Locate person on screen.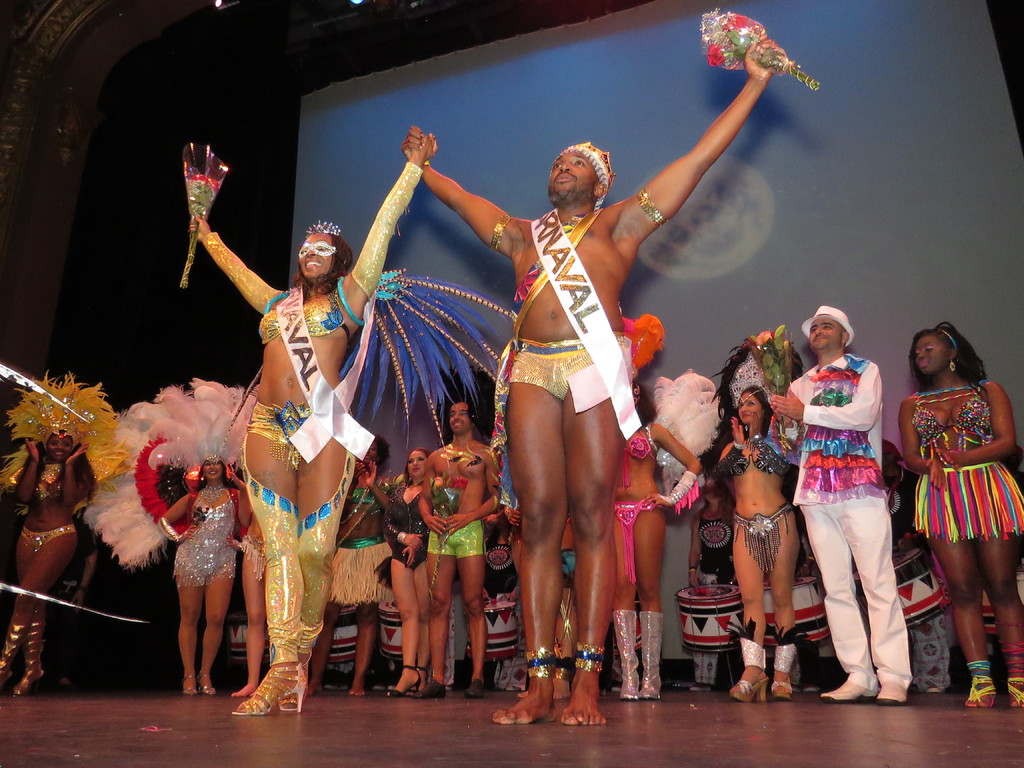
On screen at BBox(767, 513, 824, 694).
